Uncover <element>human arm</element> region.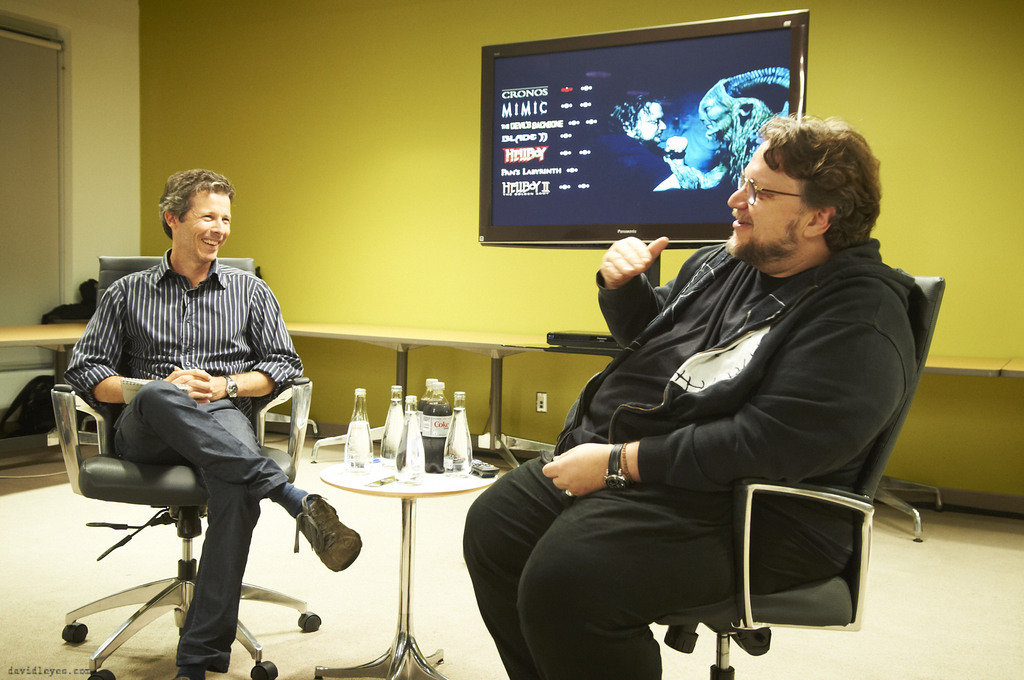
Uncovered: {"left": 68, "top": 266, "right": 219, "bottom": 414}.
